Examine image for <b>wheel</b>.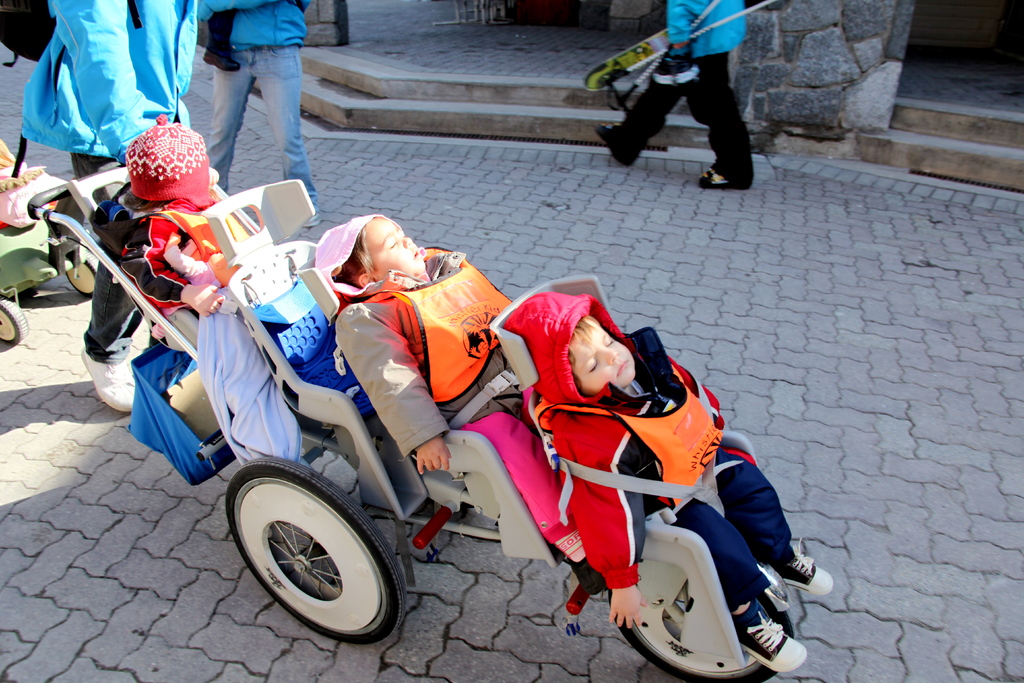
Examination result: Rect(59, 257, 99, 293).
